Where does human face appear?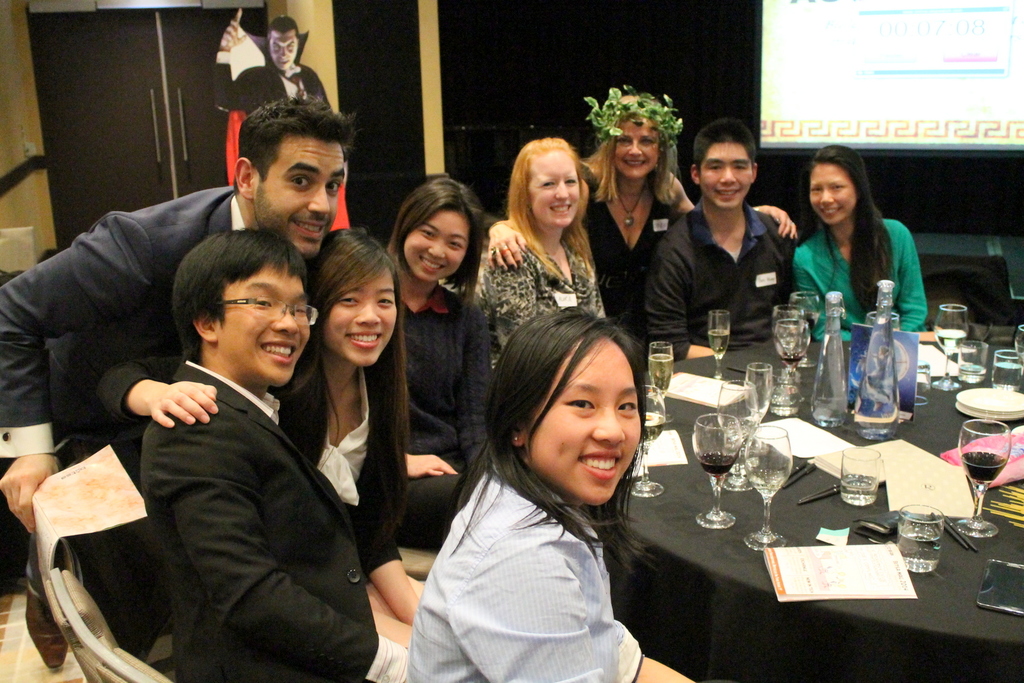
Appears at <bbox>525, 152, 579, 229</bbox>.
